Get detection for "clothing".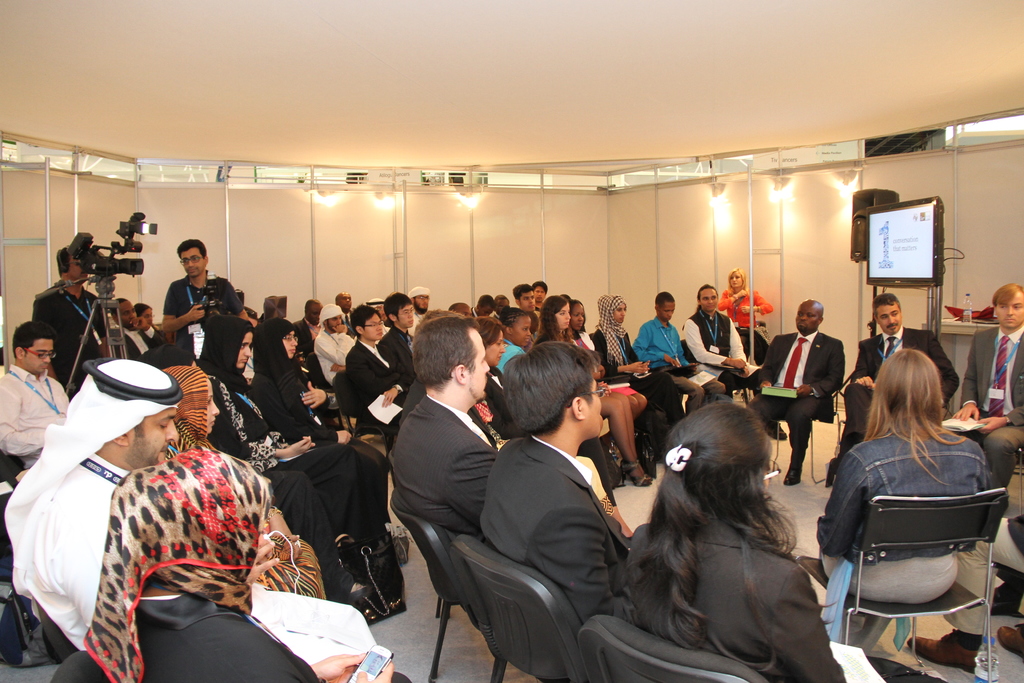
Detection: (199,316,403,595).
